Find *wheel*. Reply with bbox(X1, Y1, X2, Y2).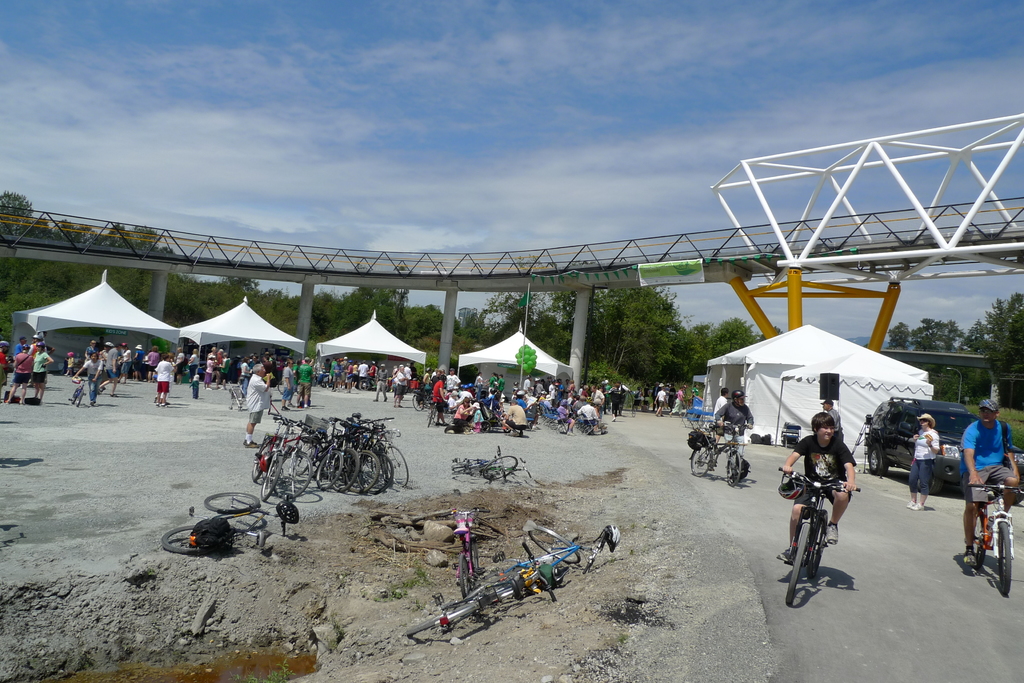
bbox(206, 490, 260, 515).
